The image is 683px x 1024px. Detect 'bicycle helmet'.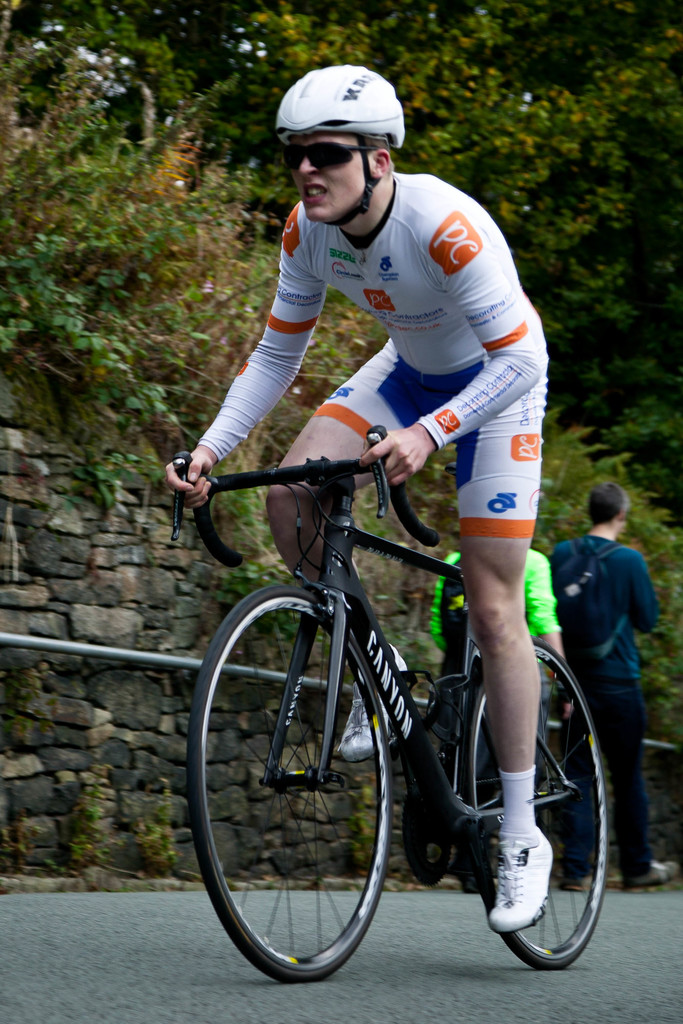
Detection: (x1=272, y1=65, x2=404, y2=229).
